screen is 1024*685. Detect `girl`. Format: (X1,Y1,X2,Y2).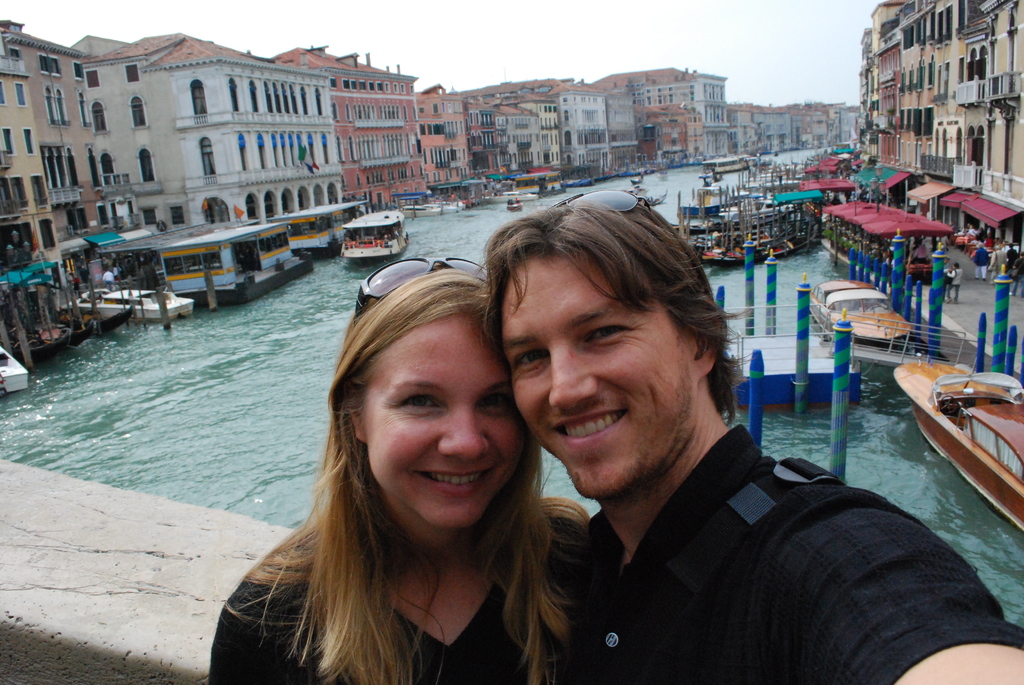
(207,255,593,684).
